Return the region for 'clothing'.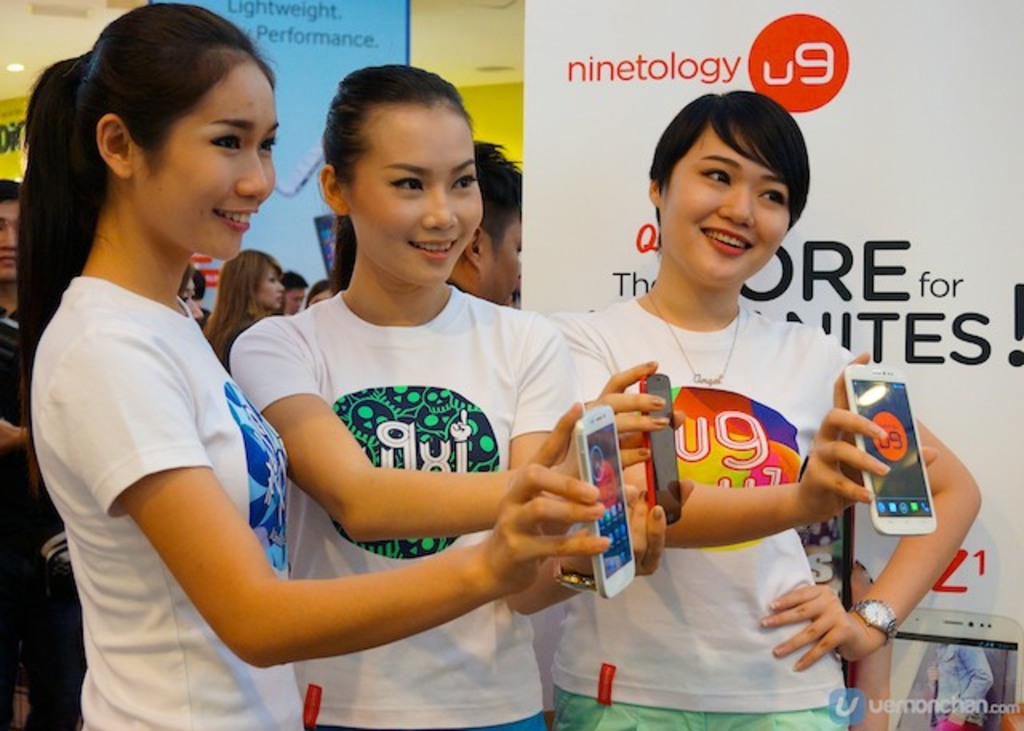
left=221, top=317, right=253, bottom=384.
